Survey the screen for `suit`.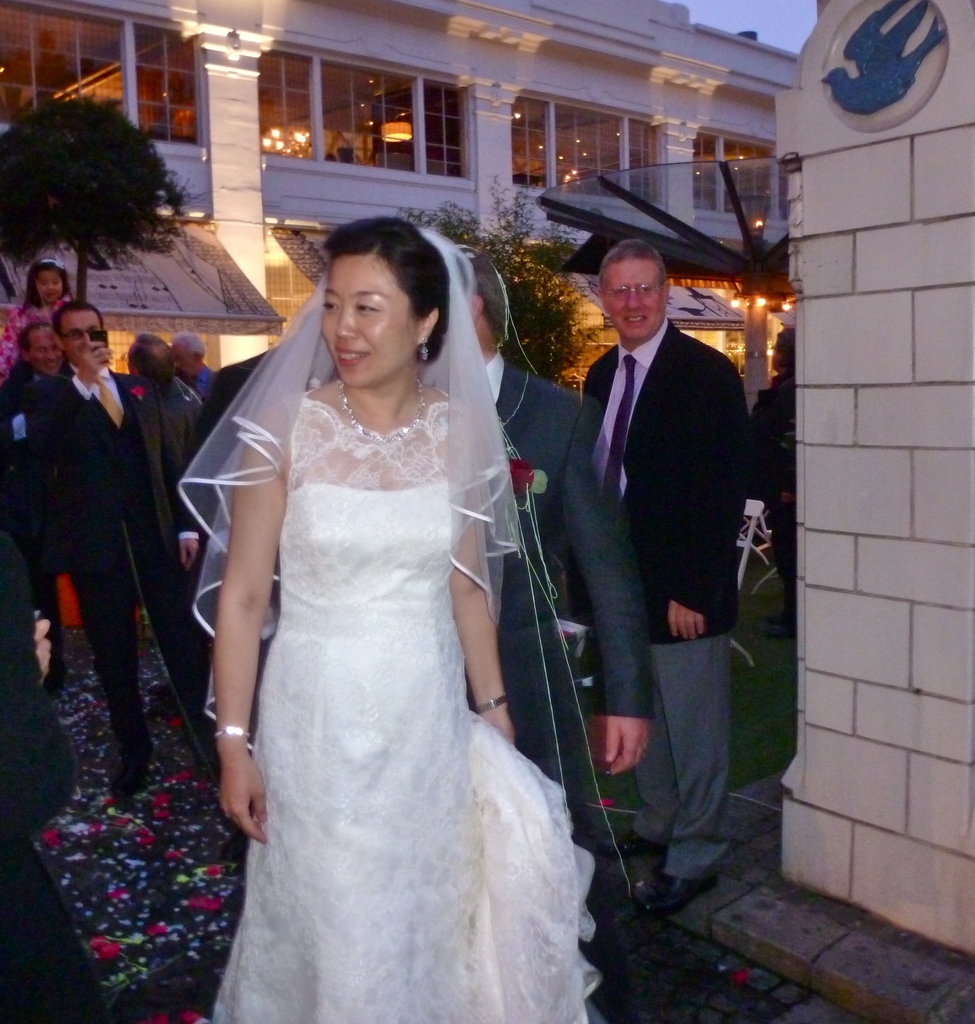
Survey found: [x1=43, y1=373, x2=205, y2=789].
